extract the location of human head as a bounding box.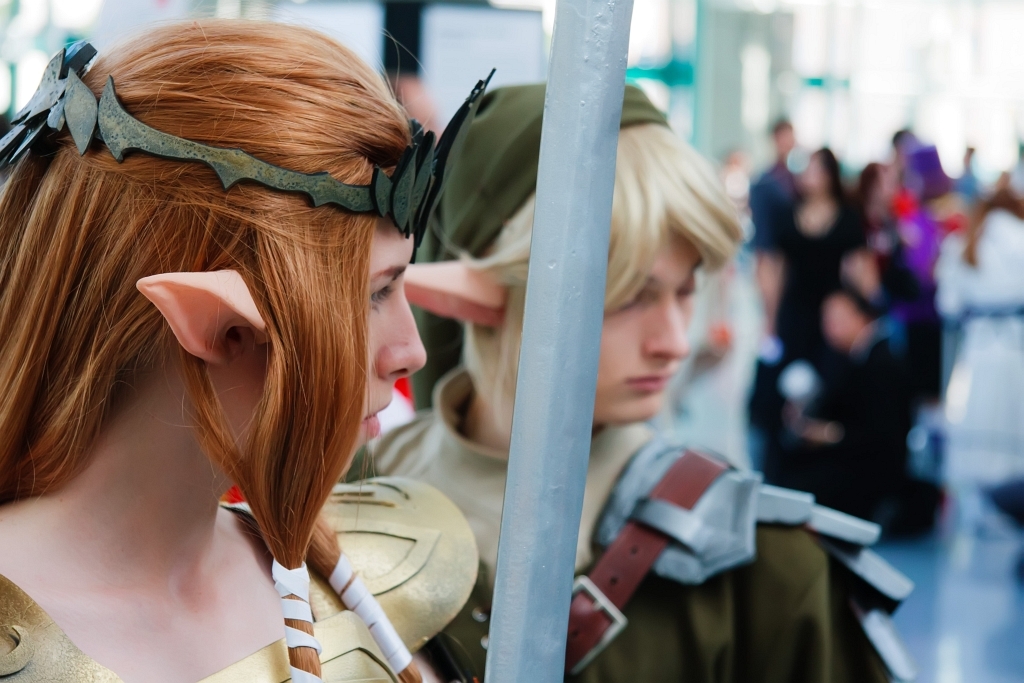
<box>793,150,842,198</box>.
